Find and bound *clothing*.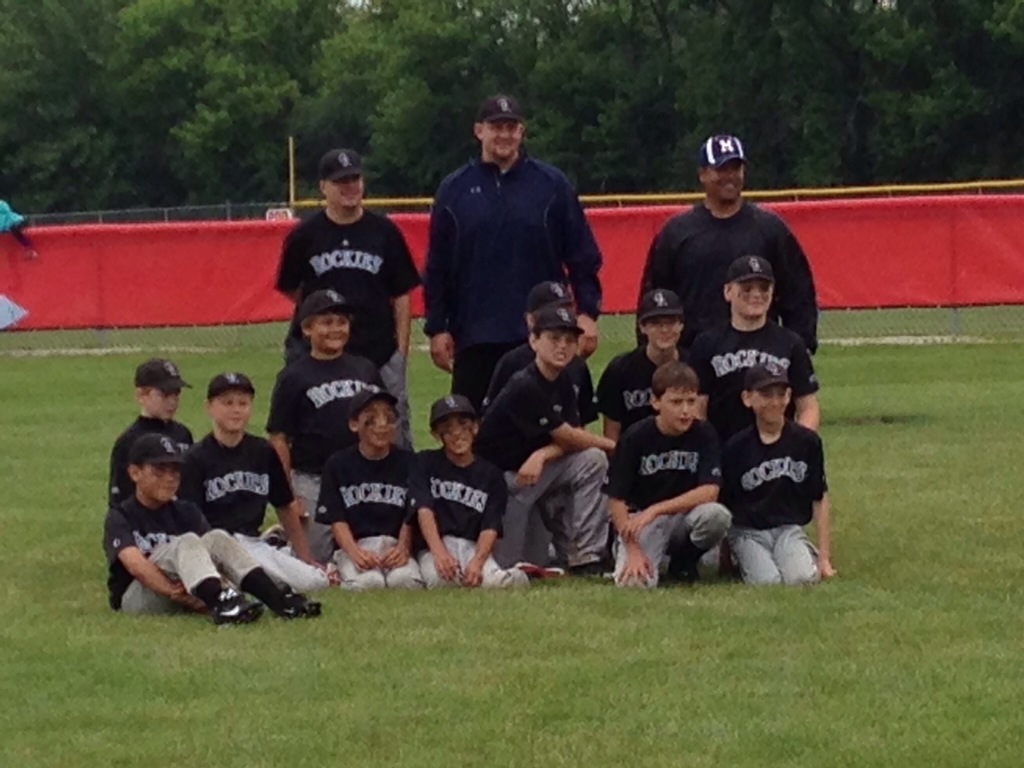
Bound: bbox(589, 339, 698, 429).
